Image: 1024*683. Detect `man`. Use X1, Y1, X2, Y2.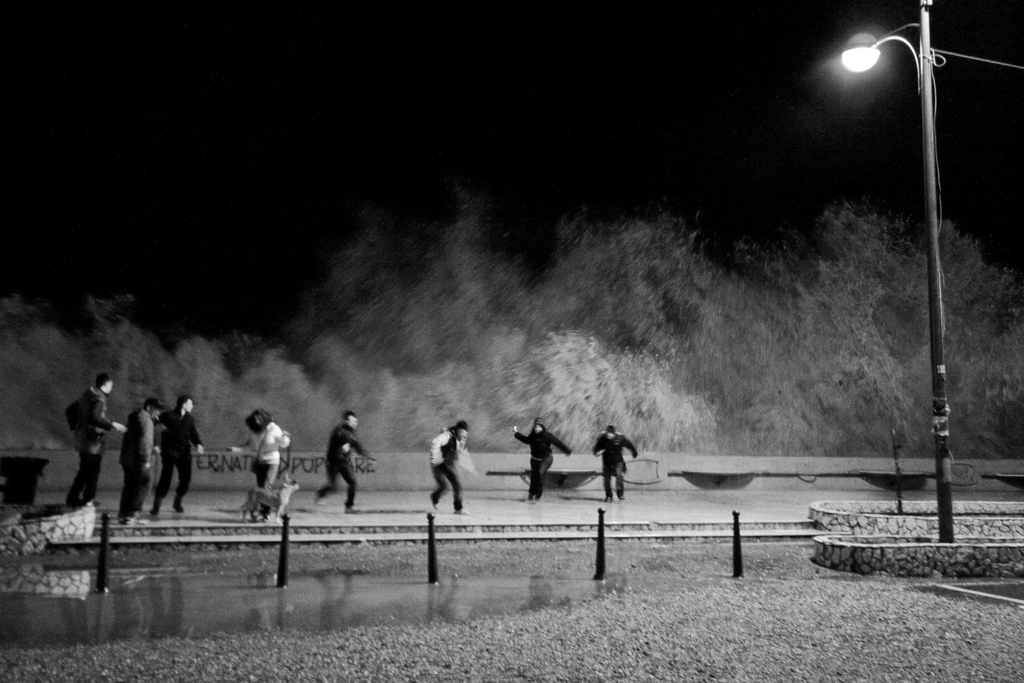
150, 394, 204, 518.
